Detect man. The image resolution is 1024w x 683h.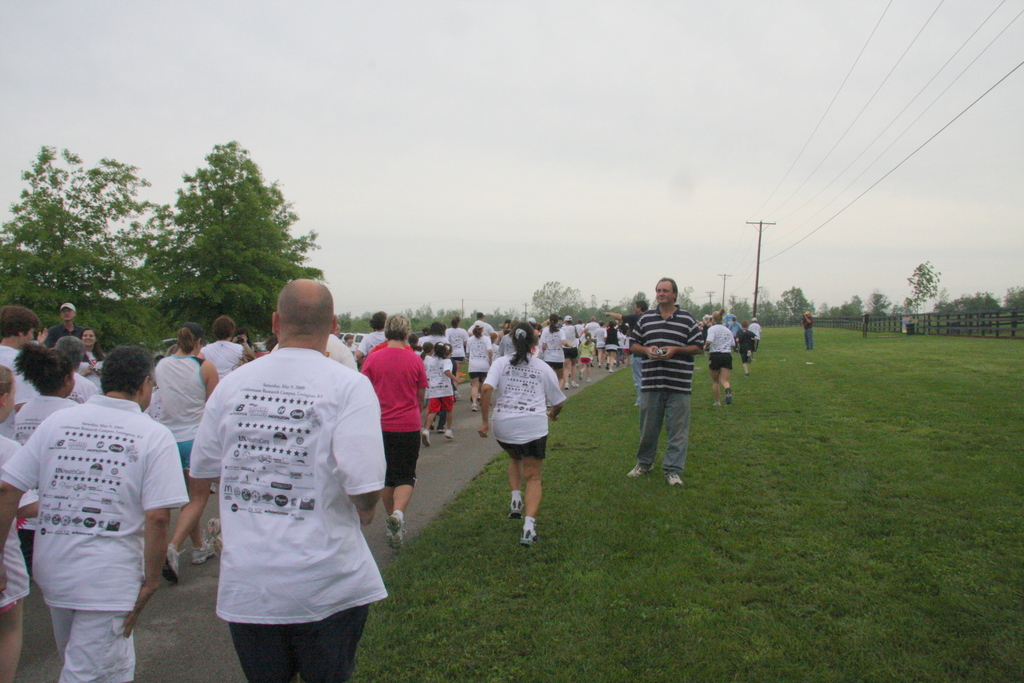
BBox(47, 298, 87, 346).
